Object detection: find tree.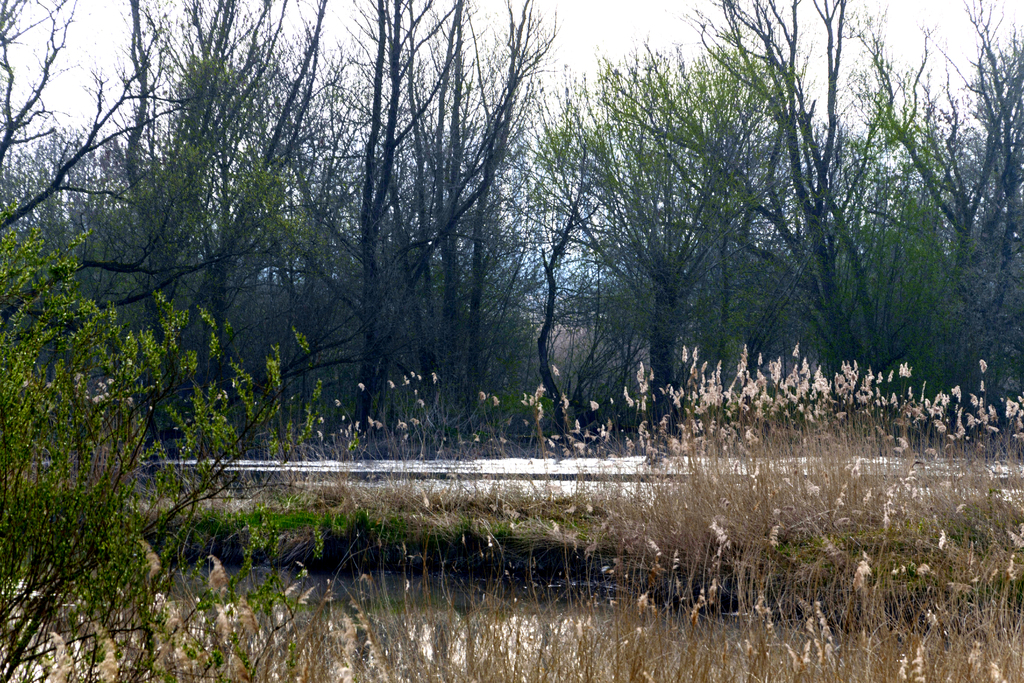
detection(0, 223, 351, 682).
